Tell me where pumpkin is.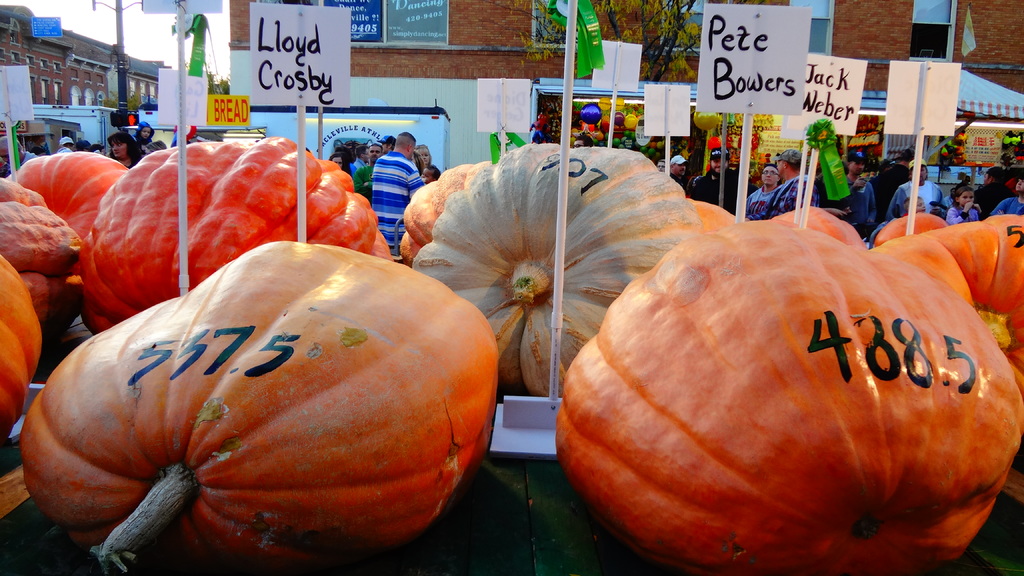
pumpkin is at BBox(789, 202, 867, 250).
